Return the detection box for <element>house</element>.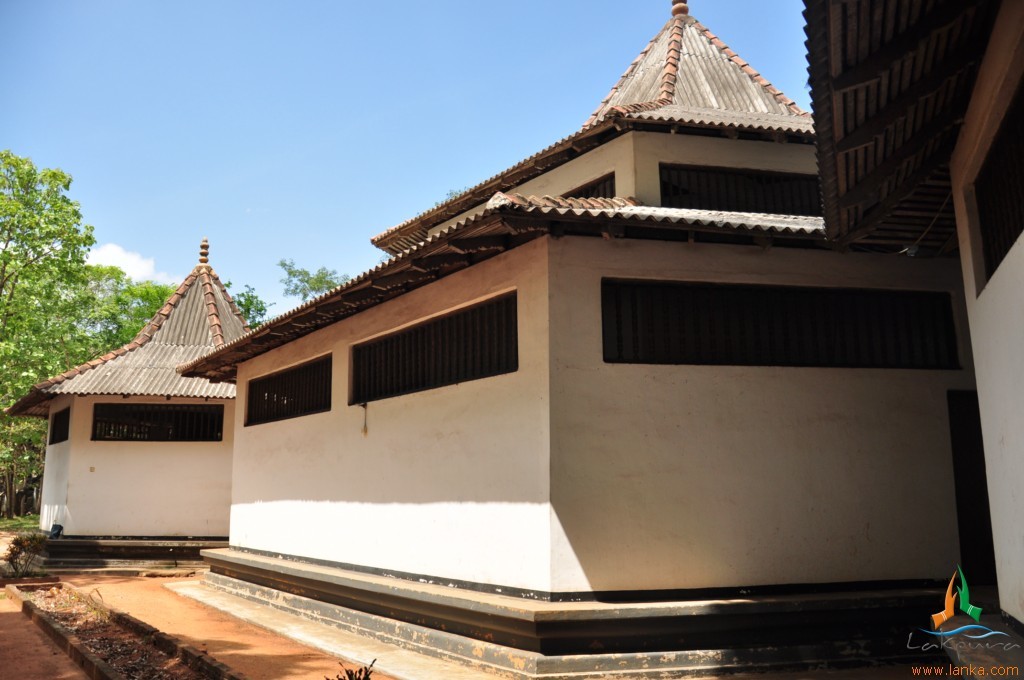
Rect(106, 21, 989, 627).
